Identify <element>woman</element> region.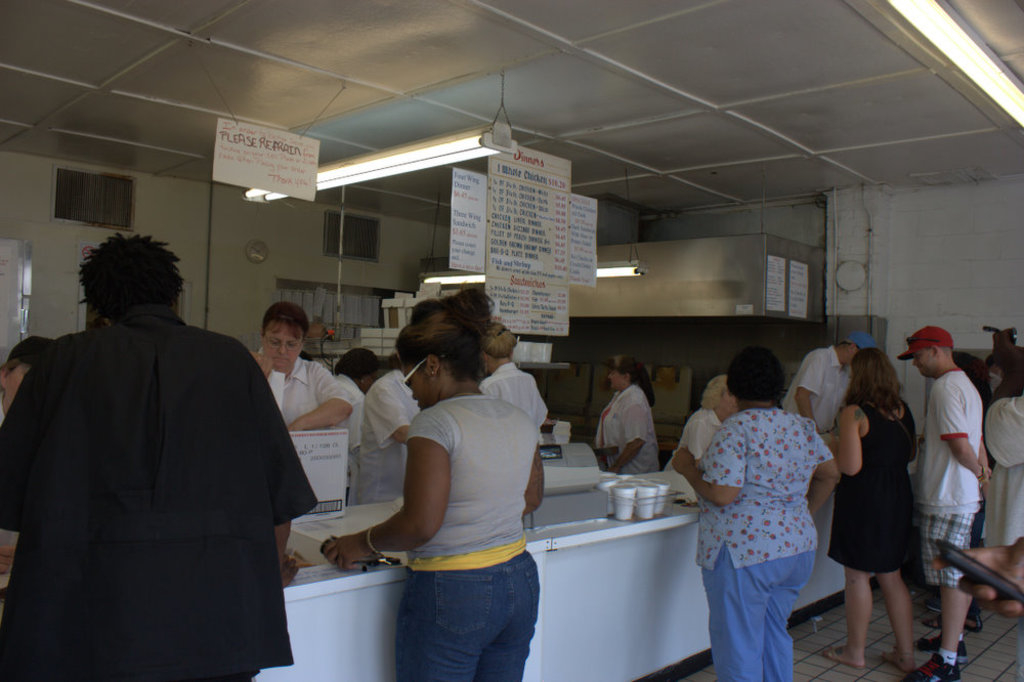
Region: BBox(0, 344, 59, 435).
